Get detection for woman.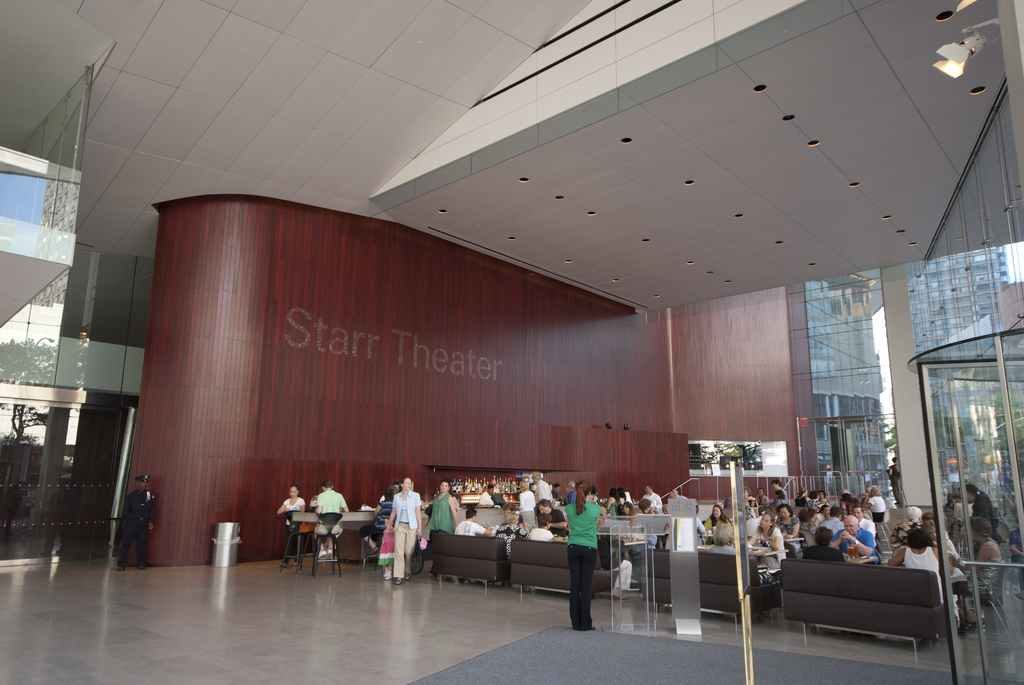
Detection: pyautogui.locateOnScreen(776, 500, 803, 555).
